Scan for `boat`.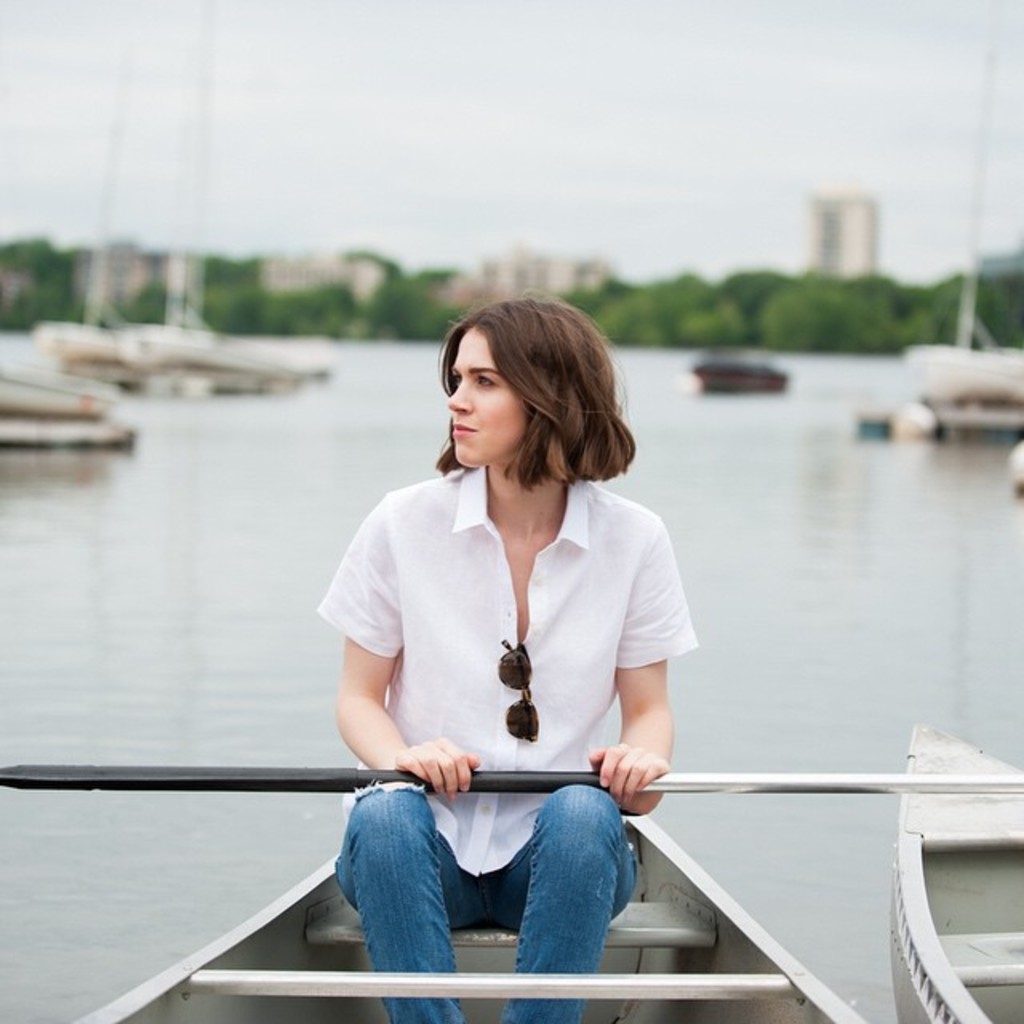
Scan result: 37,0,317,406.
